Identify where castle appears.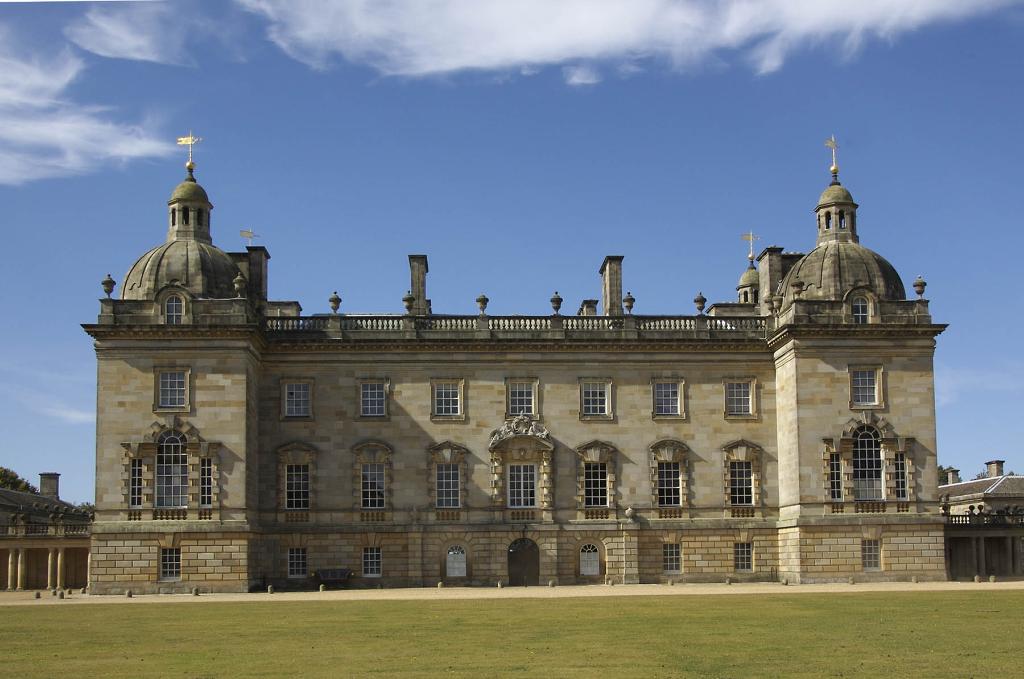
Appears at Rect(0, 471, 92, 595).
